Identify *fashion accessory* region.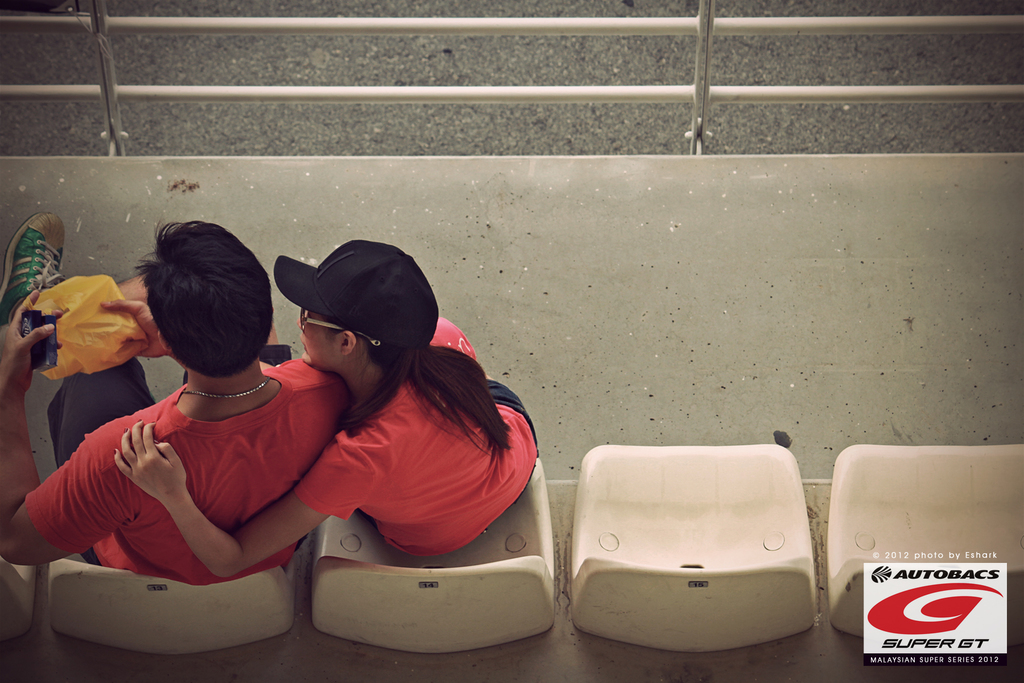
Region: BBox(272, 239, 443, 347).
